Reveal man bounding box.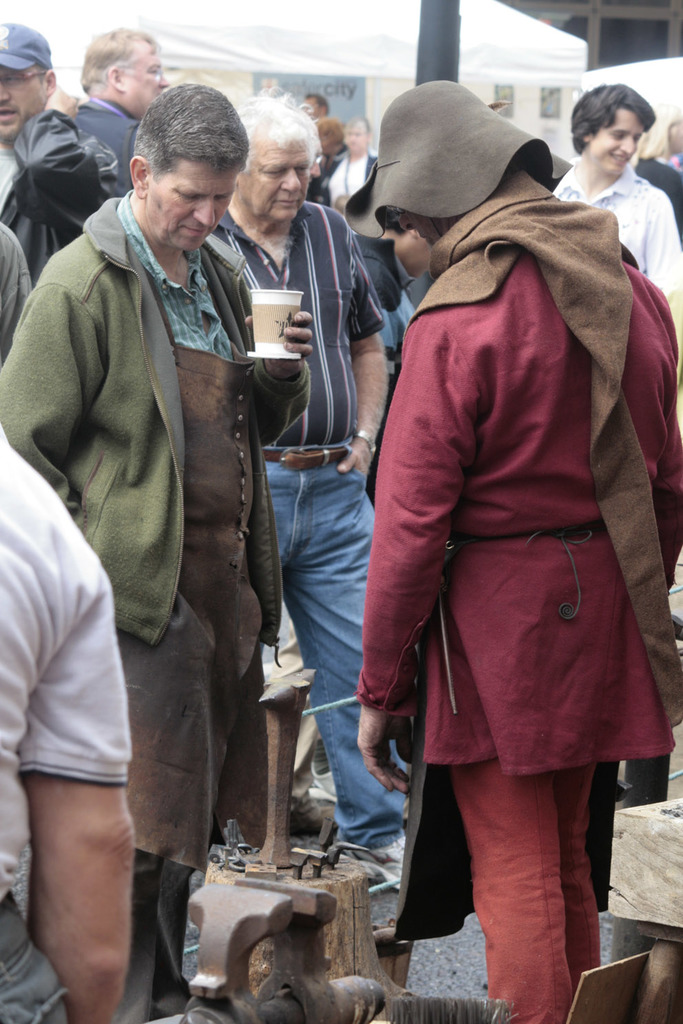
Revealed: bbox=(302, 91, 346, 162).
